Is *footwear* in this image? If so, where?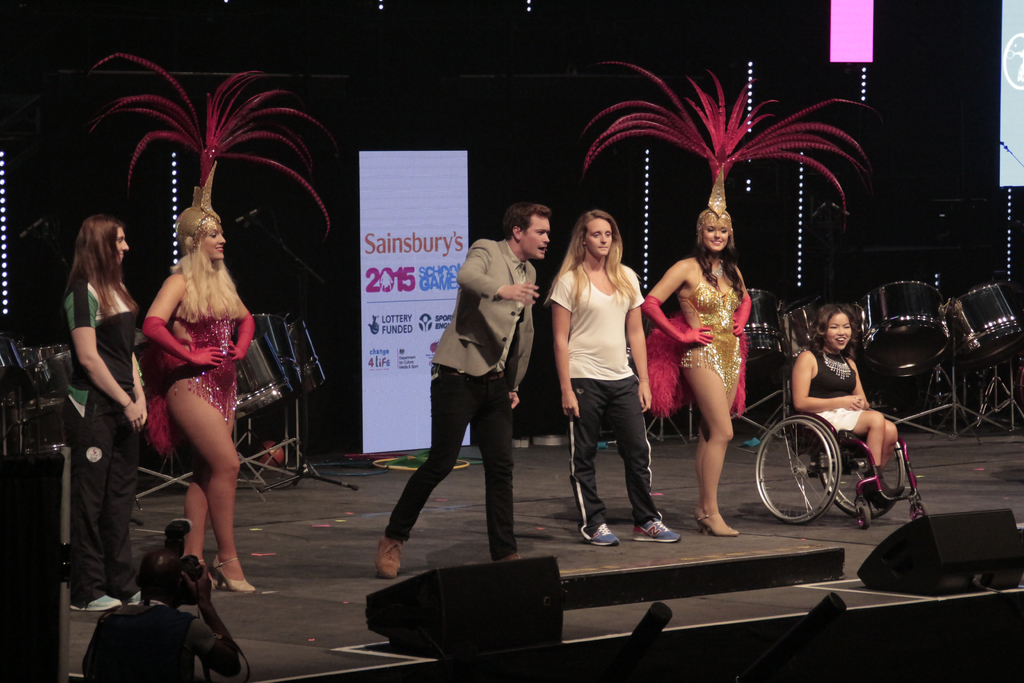
Yes, at locate(696, 513, 709, 523).
